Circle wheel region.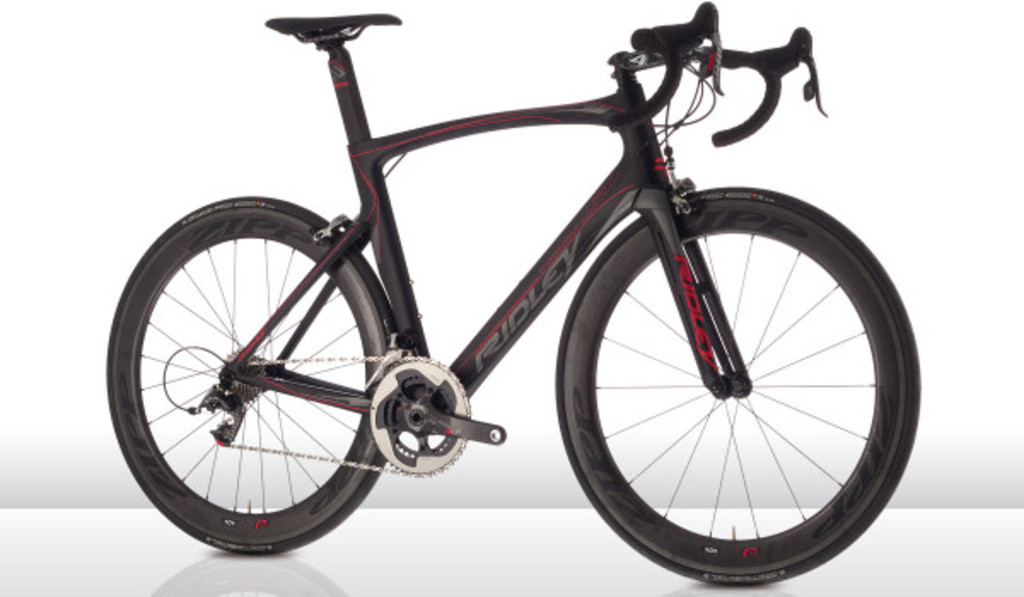
Region: pyautogui.locateOnScreen(553, 183, 923, 592).
